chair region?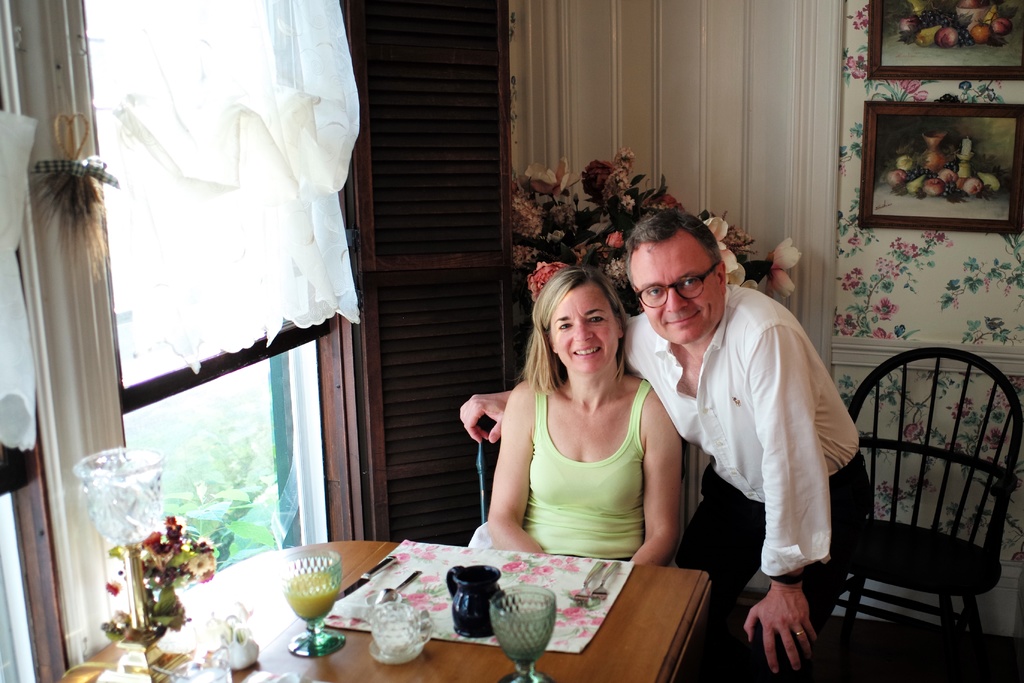
x1=837, y1=376, x2=1013, y2=677
